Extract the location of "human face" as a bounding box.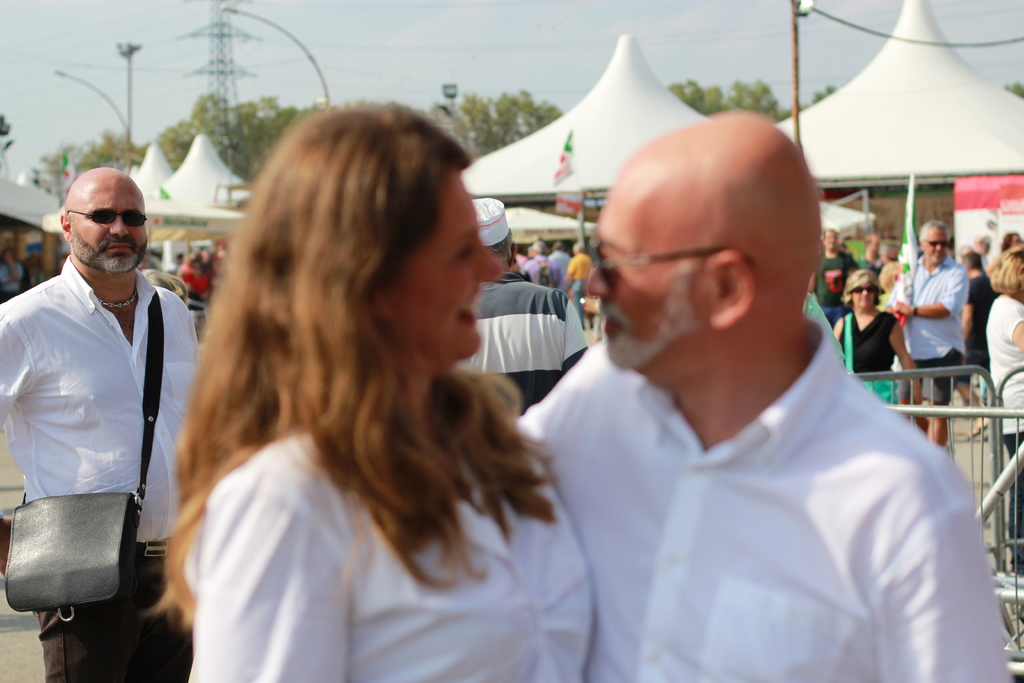
70, 179, 148, 274.
